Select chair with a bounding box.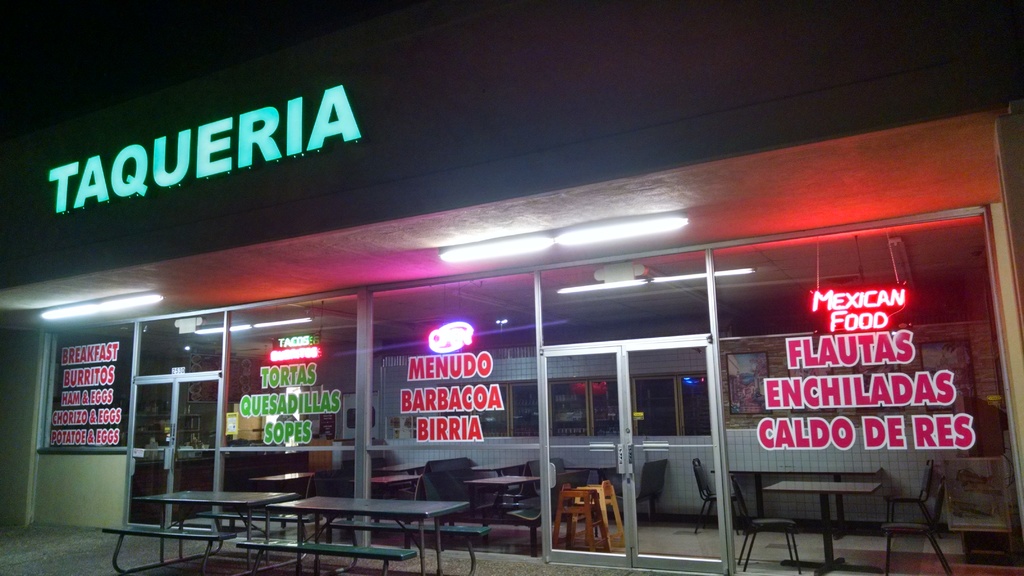
[left=874, top=454, right=932, bottom=524].
